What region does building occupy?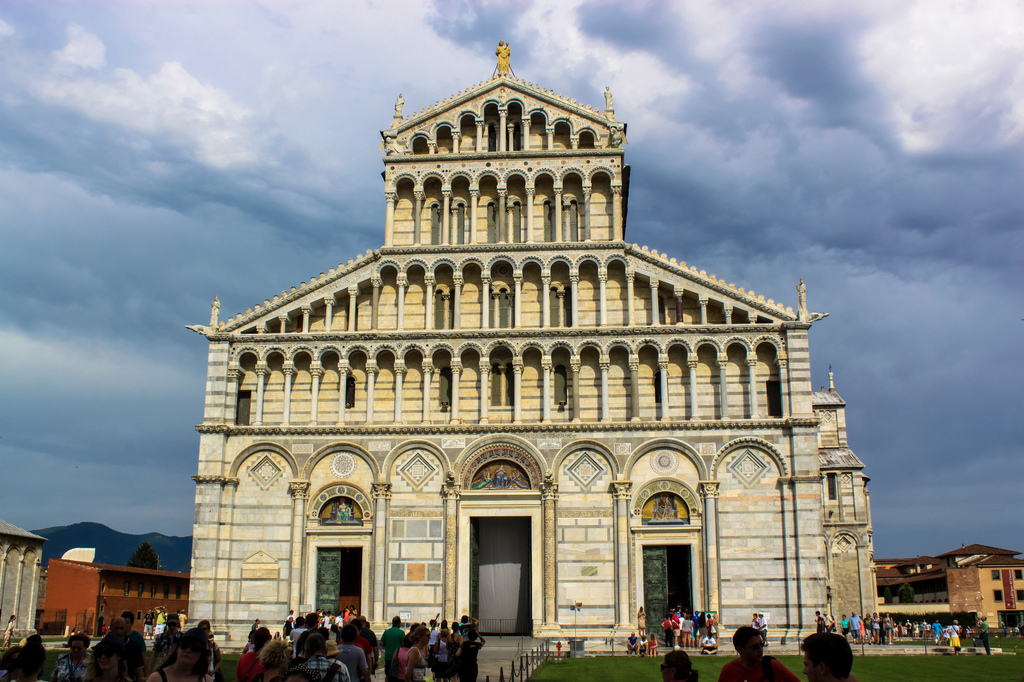
186 40 839 647.
